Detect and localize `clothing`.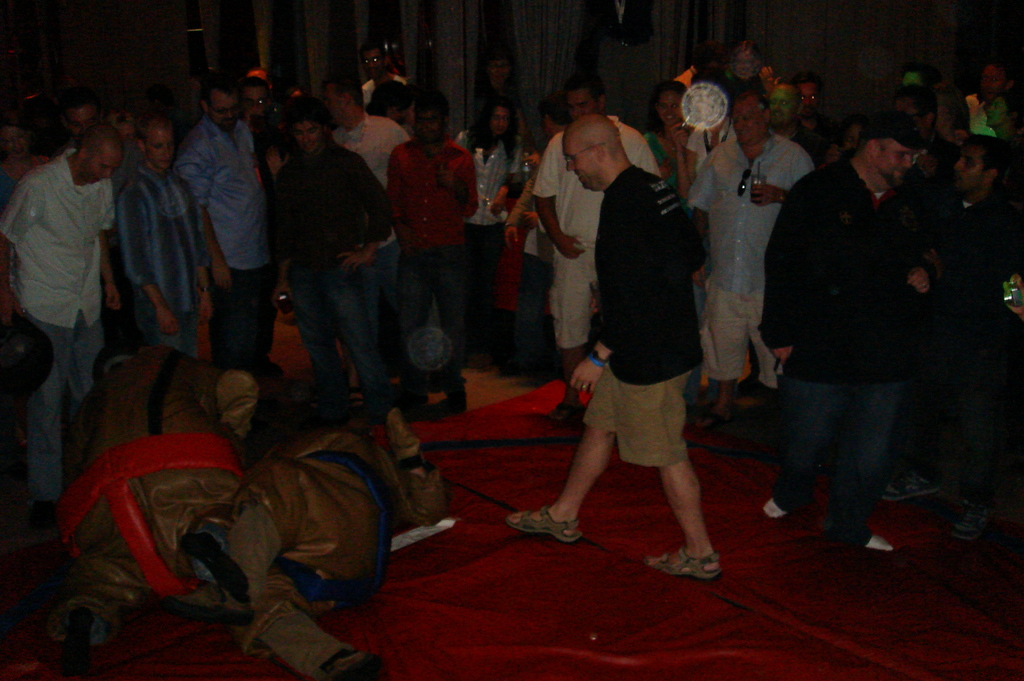
Localized at (x1=599, y1=165, x2=708, y2=459).
